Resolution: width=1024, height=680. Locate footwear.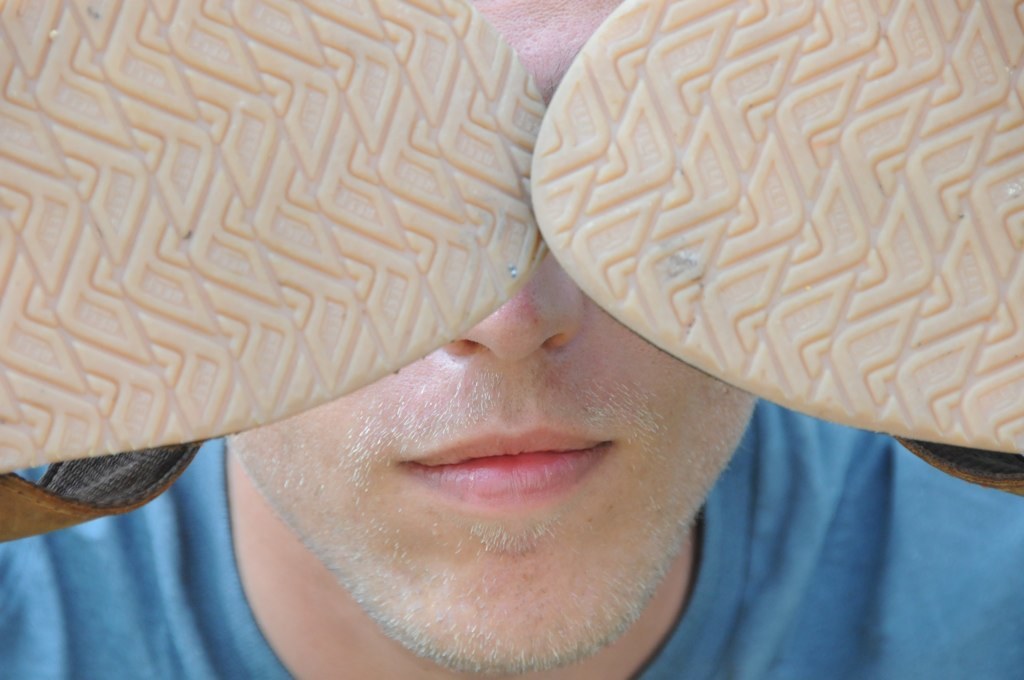
0/0/537/548.
